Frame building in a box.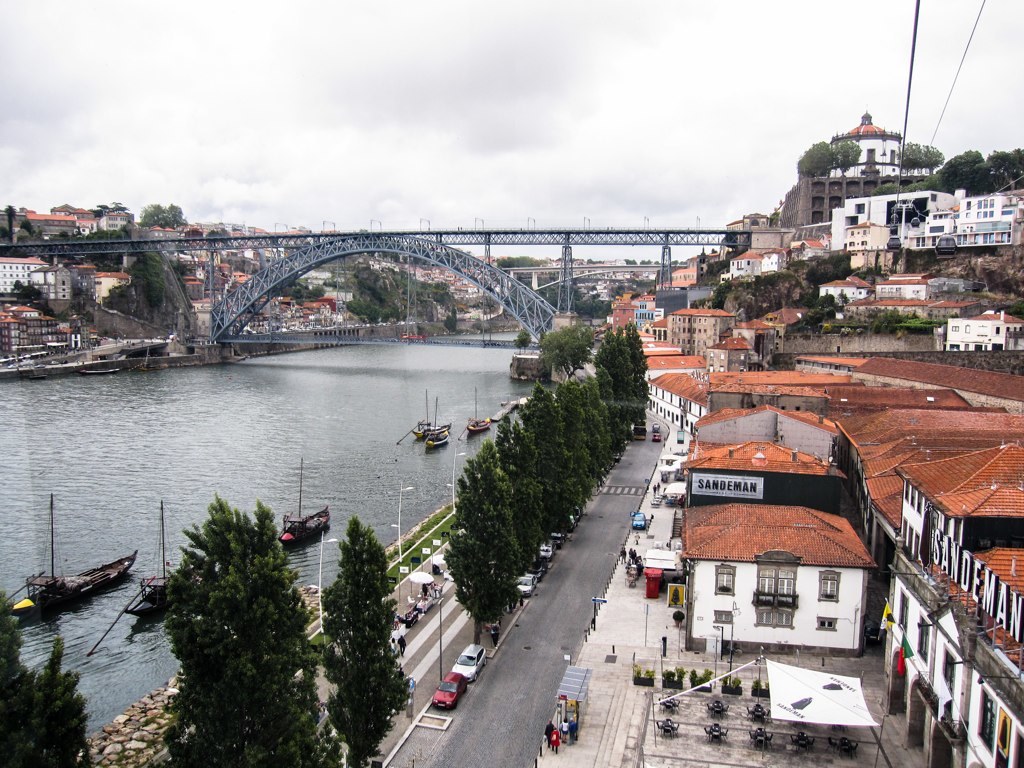
box(652, 371, 714, 435).
